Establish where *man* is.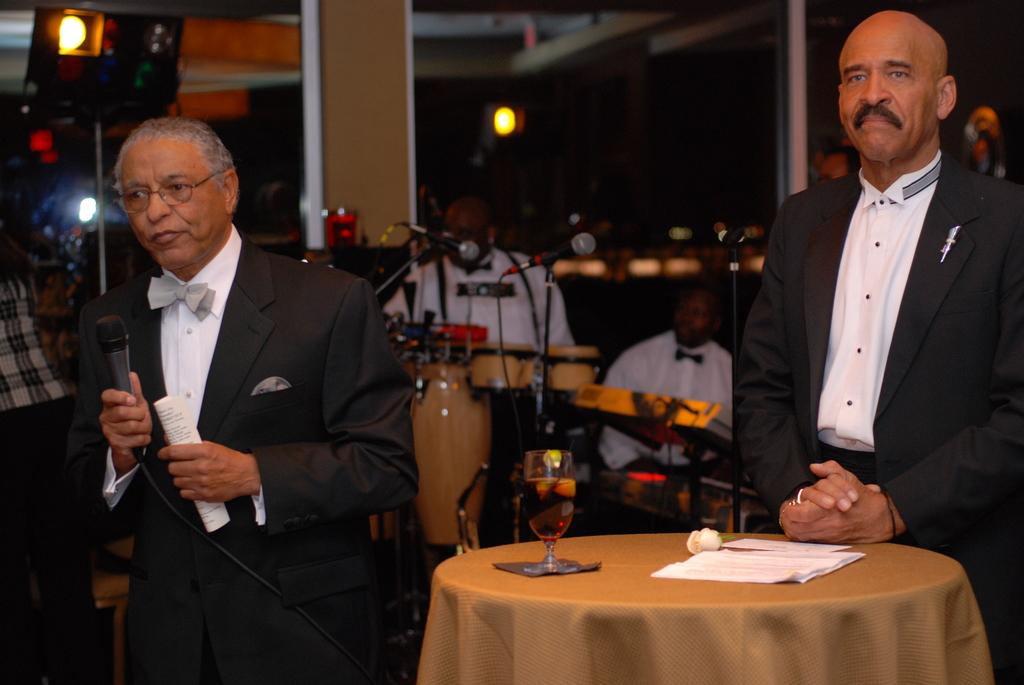
Established at locate(742, 20, 1013, 576).
